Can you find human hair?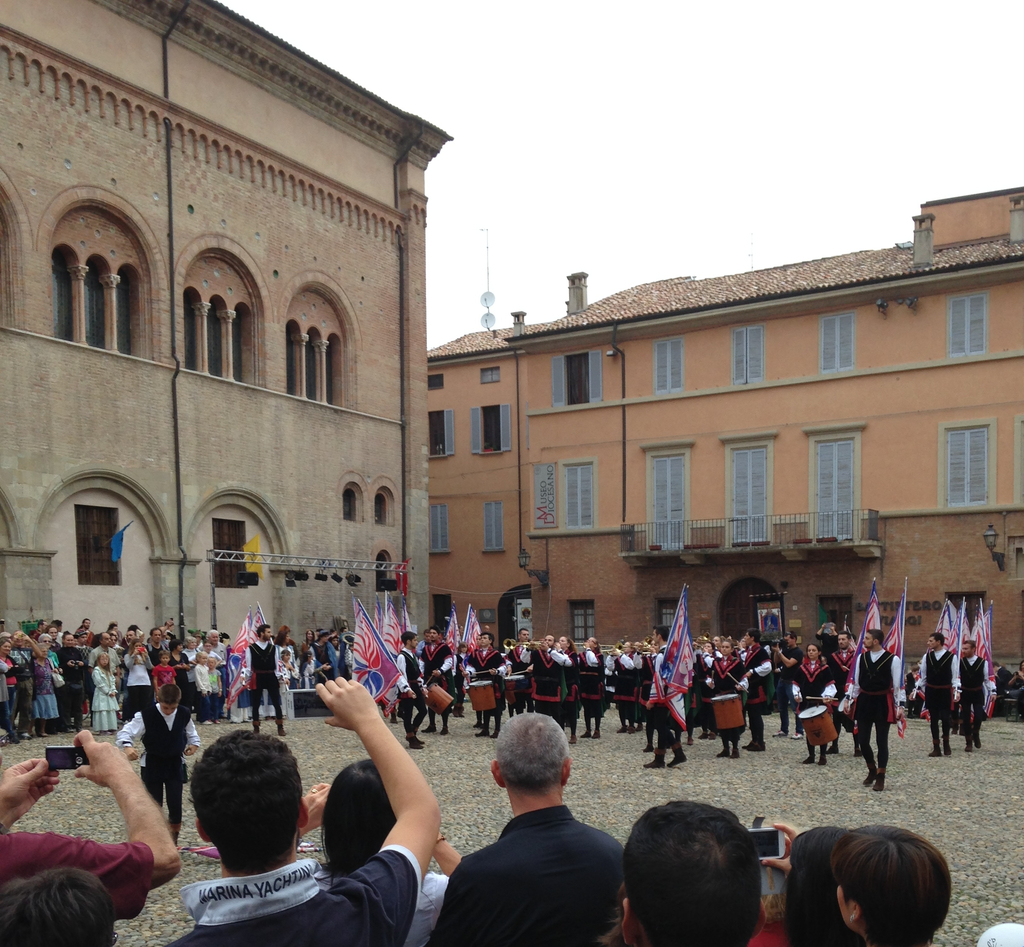
Yes, bounding box: box=[157, 683, 182, 704].
